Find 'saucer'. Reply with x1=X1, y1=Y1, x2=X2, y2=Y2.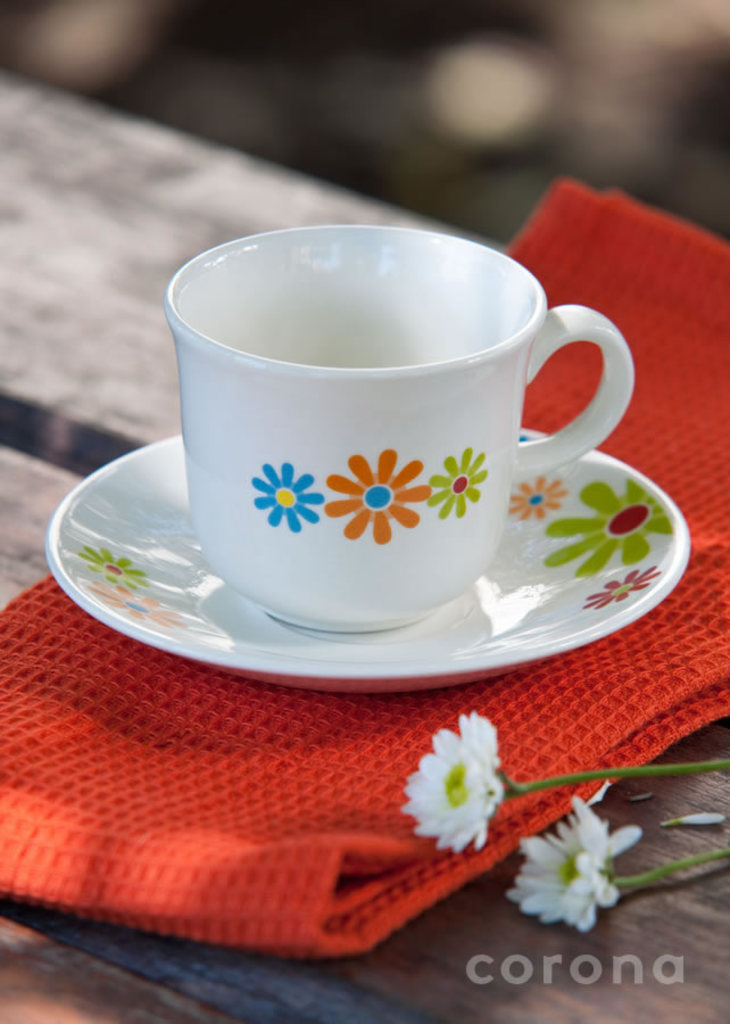
x1=40, y1=426, x2=689, y2=686.
